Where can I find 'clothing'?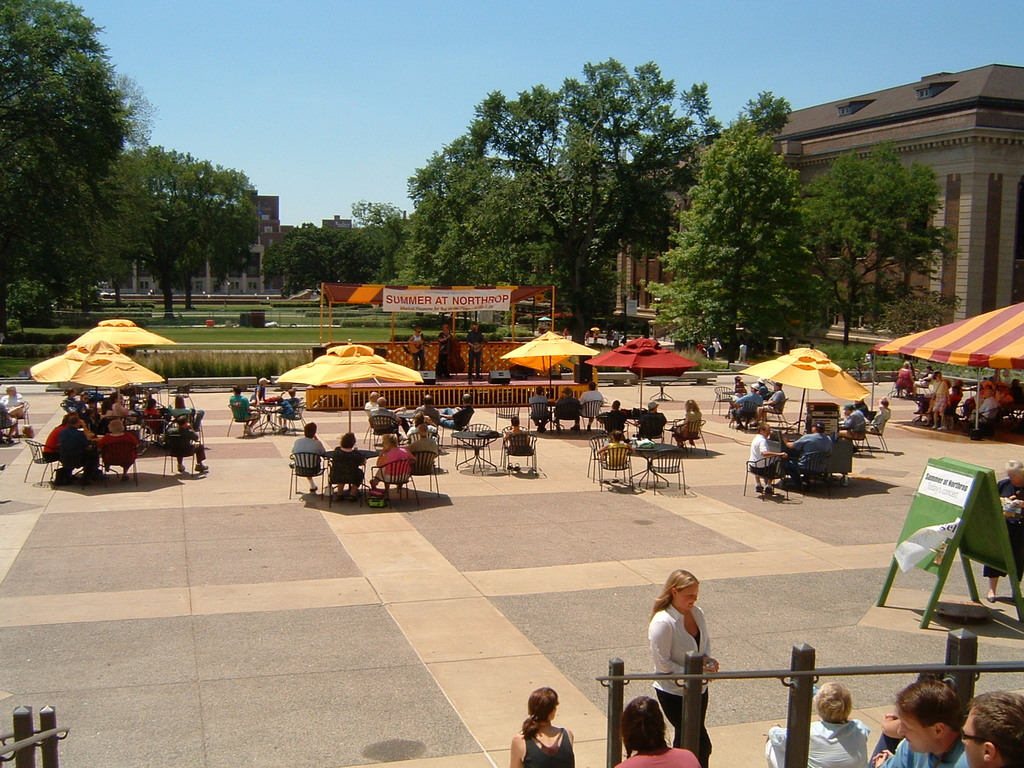
You can find it at {"left": 522, "top": 726, "right": 577, "bottom": 767}.
